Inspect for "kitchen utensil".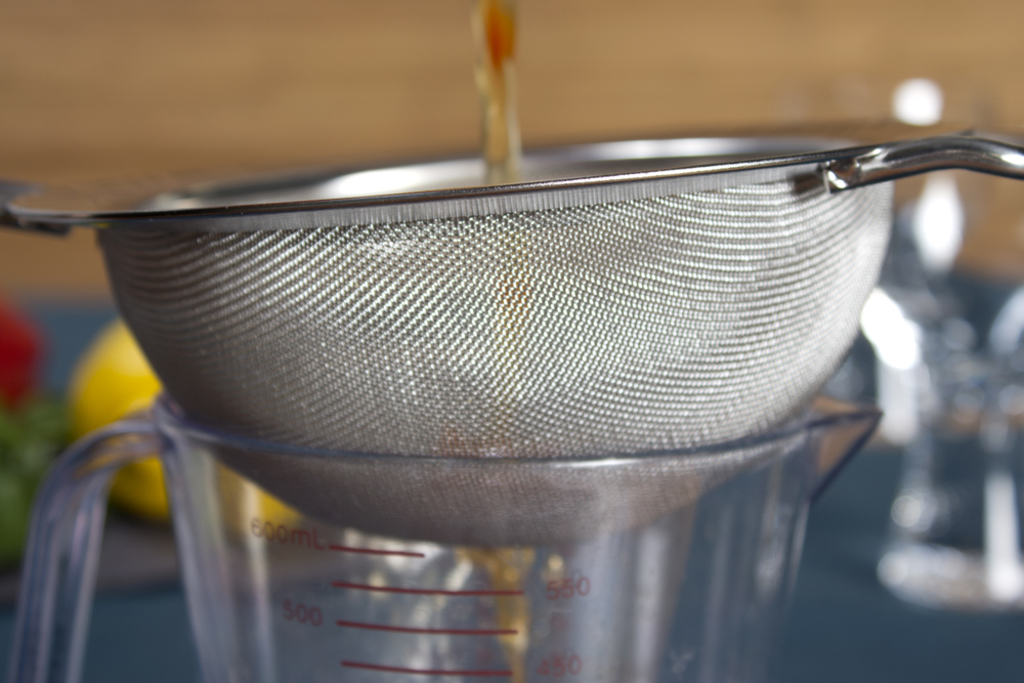
Inspection: box(0, 75, 1023, 589).
